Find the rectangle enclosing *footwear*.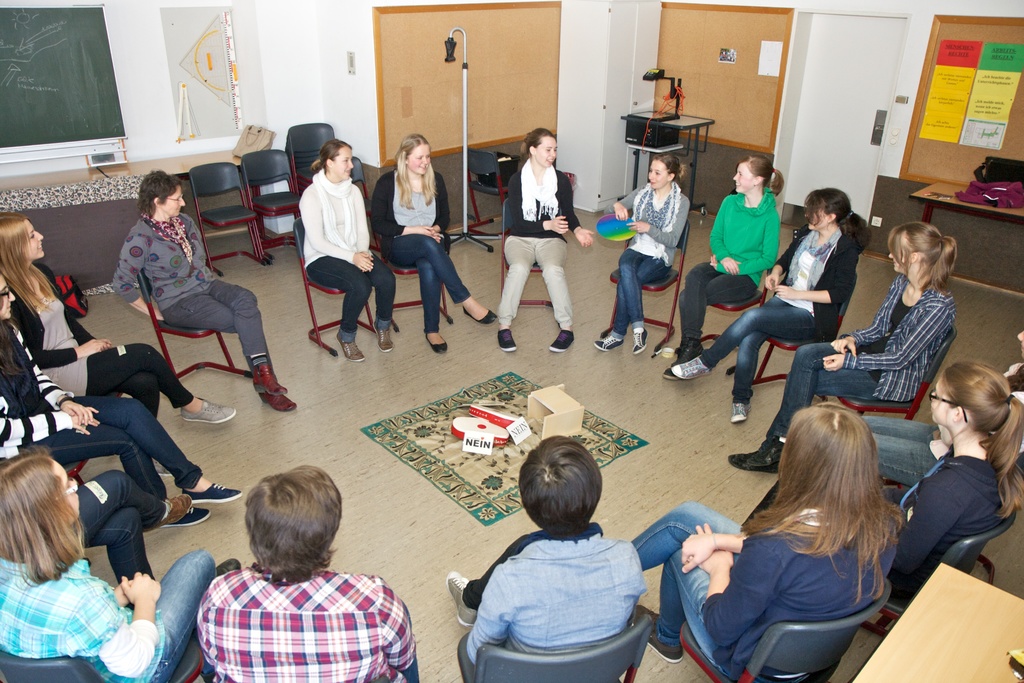
l=726, t=438, r=790, b=478.
